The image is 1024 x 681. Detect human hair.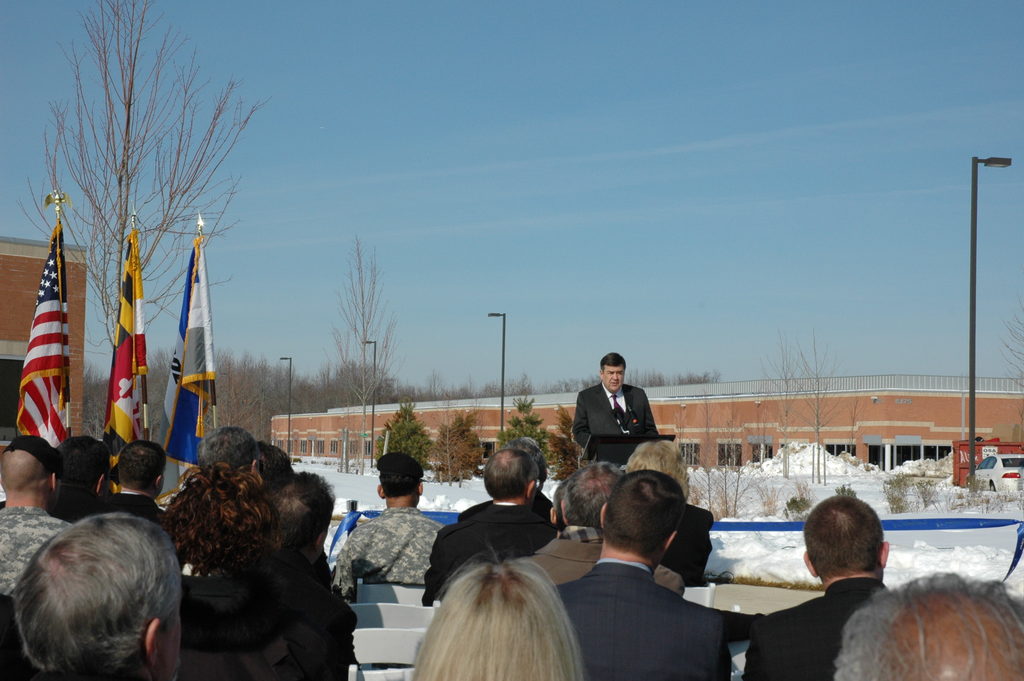
Detection: x1=623, y1=436, x2=689, y2=501.
